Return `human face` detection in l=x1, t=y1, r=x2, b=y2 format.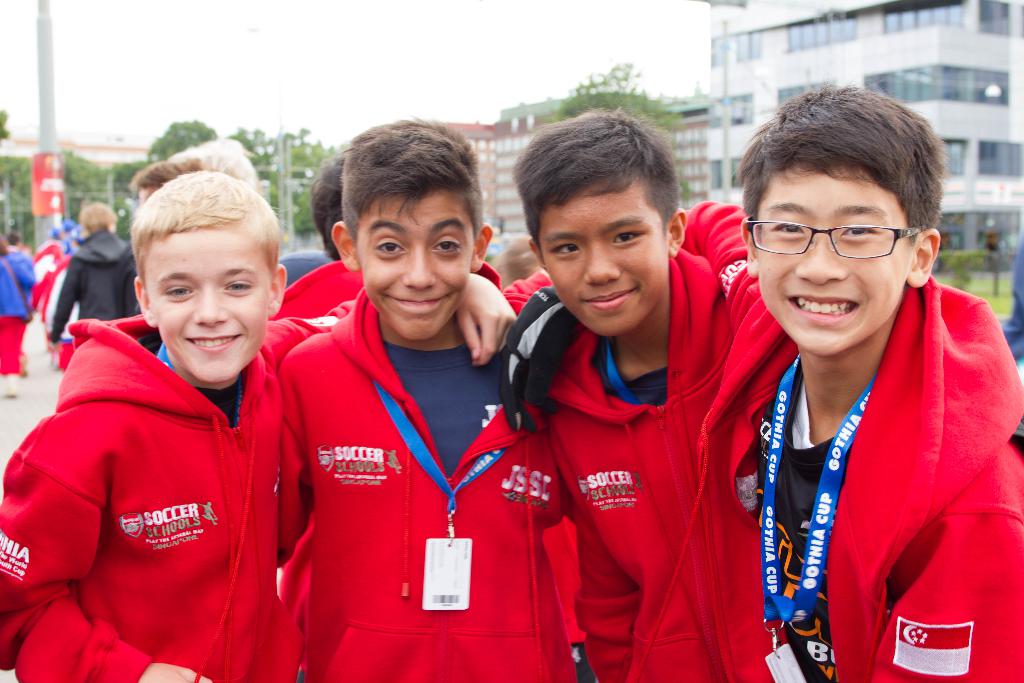
l=751, t=166, r=916, b=355.
